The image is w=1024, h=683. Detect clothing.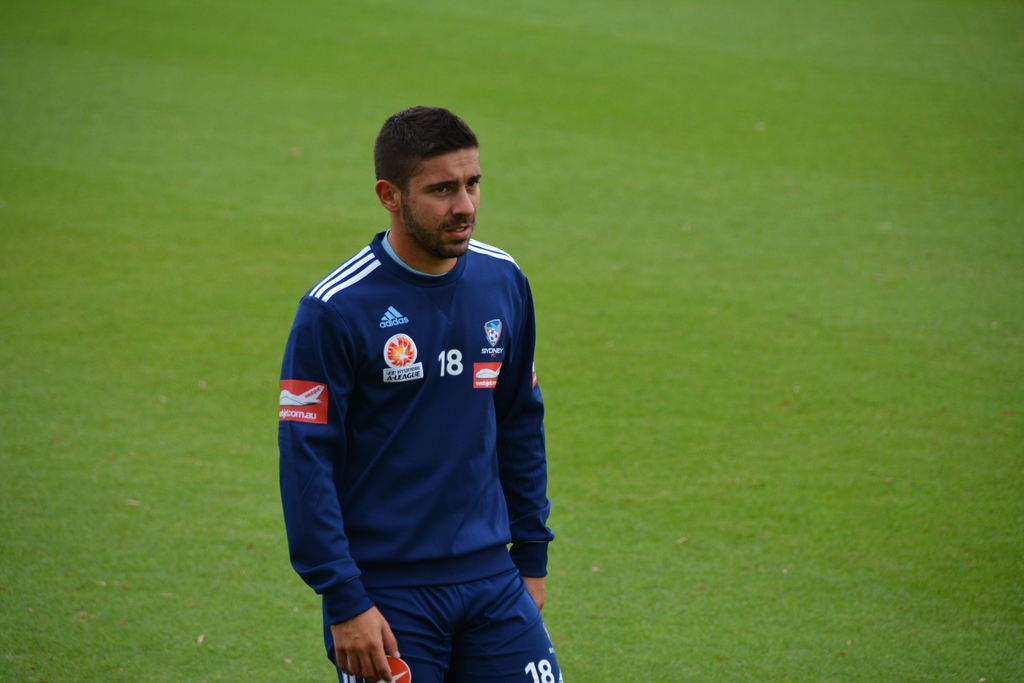
Detection: locate(279, 162, 561, 664).
